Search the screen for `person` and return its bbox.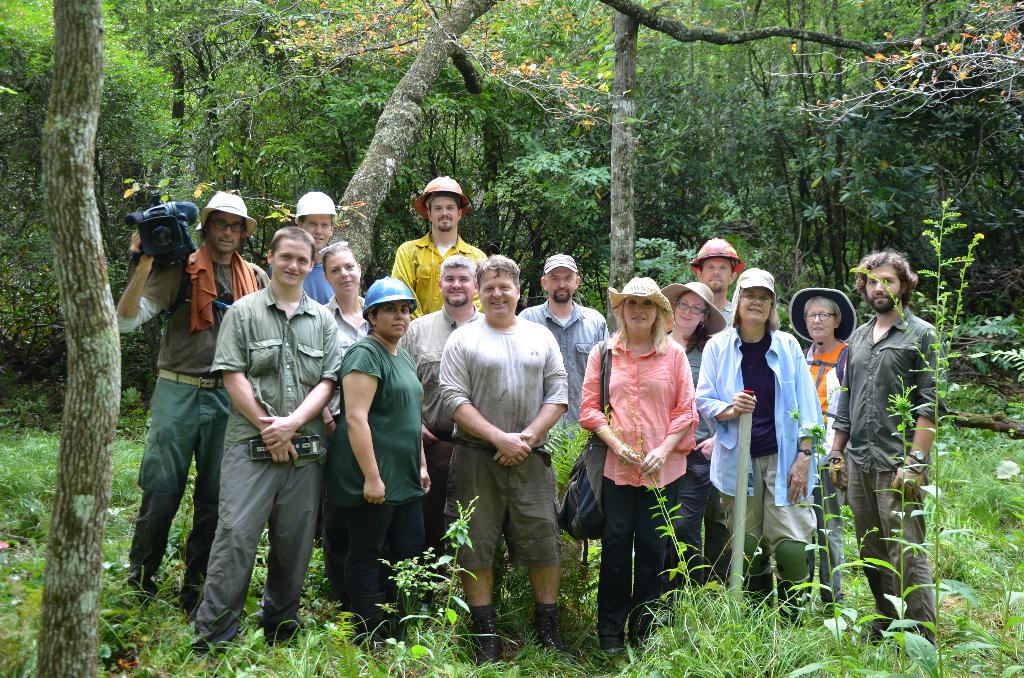
Found: bbox(661, 286, 720, 586).
